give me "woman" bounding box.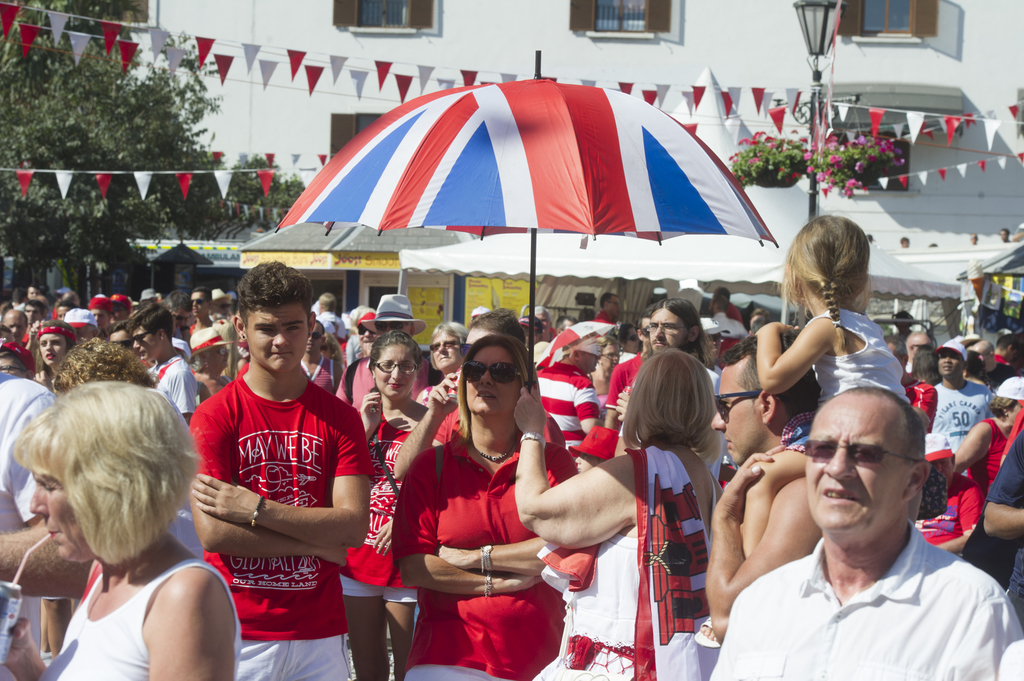
{"left": 339, "top": 330, "right": 435, "bottom": 680}.
